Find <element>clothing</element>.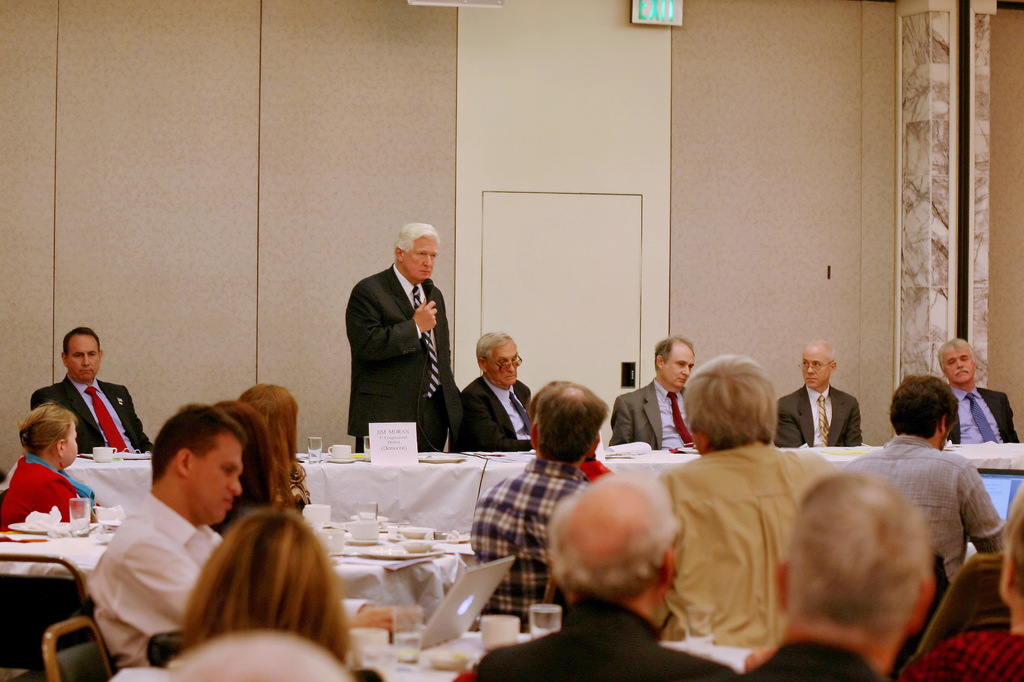
(left=848, top=425, right=1009, bottom=587).
